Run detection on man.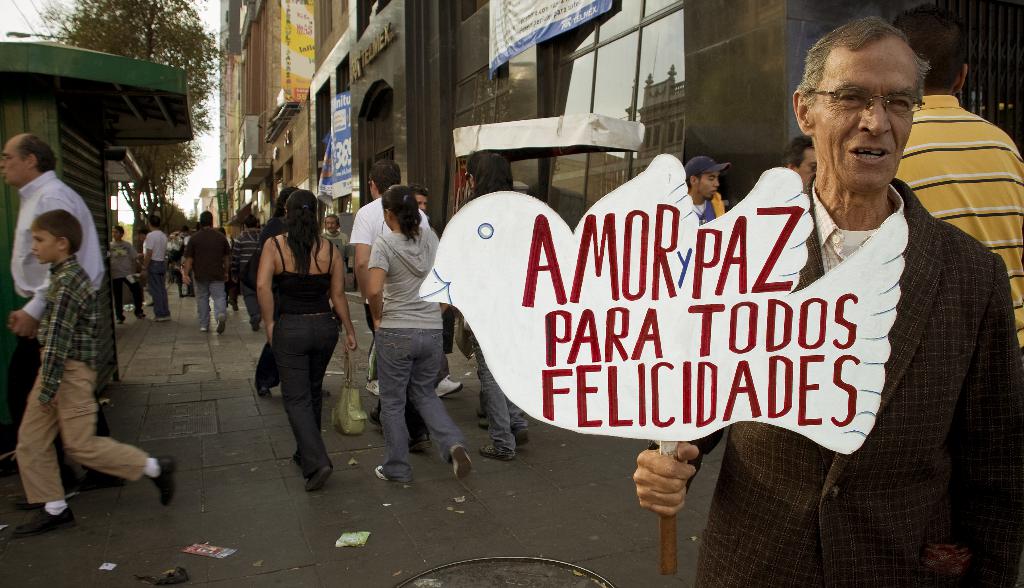
Result: x1=782, y1=134, x2=822, y2=199.
